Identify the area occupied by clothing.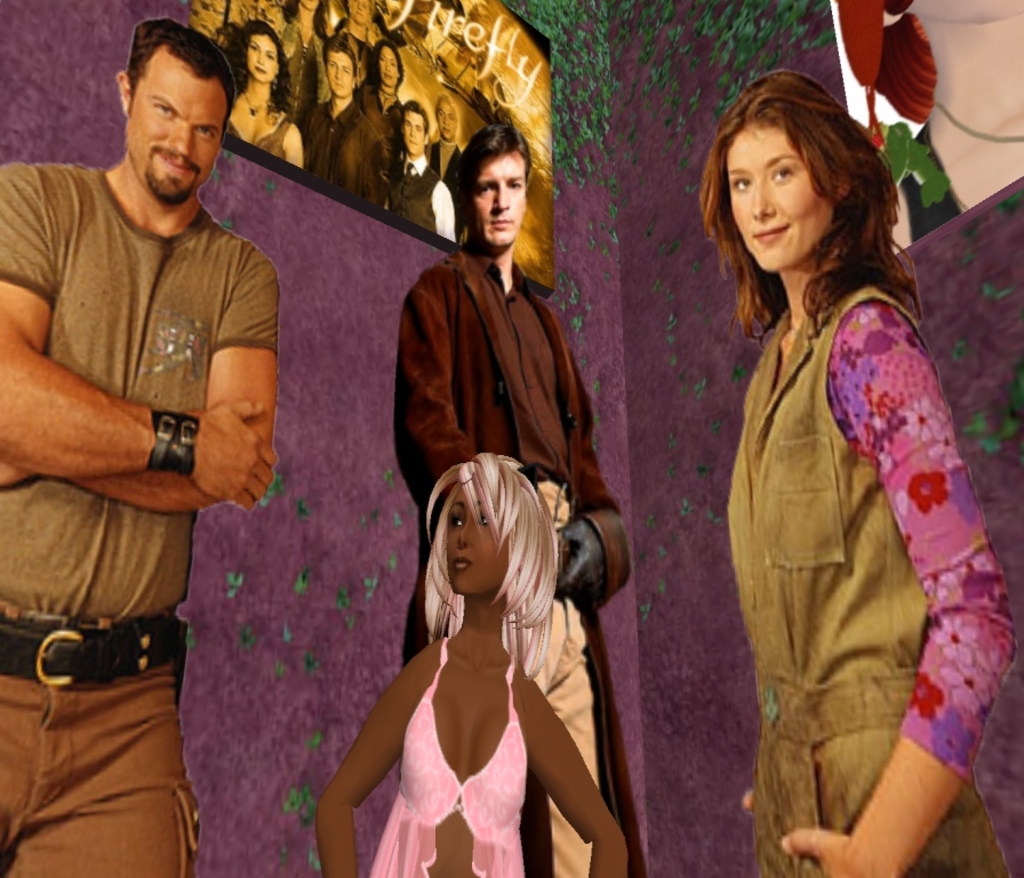
Area: l=725, t=280, r=1014, b=877.
